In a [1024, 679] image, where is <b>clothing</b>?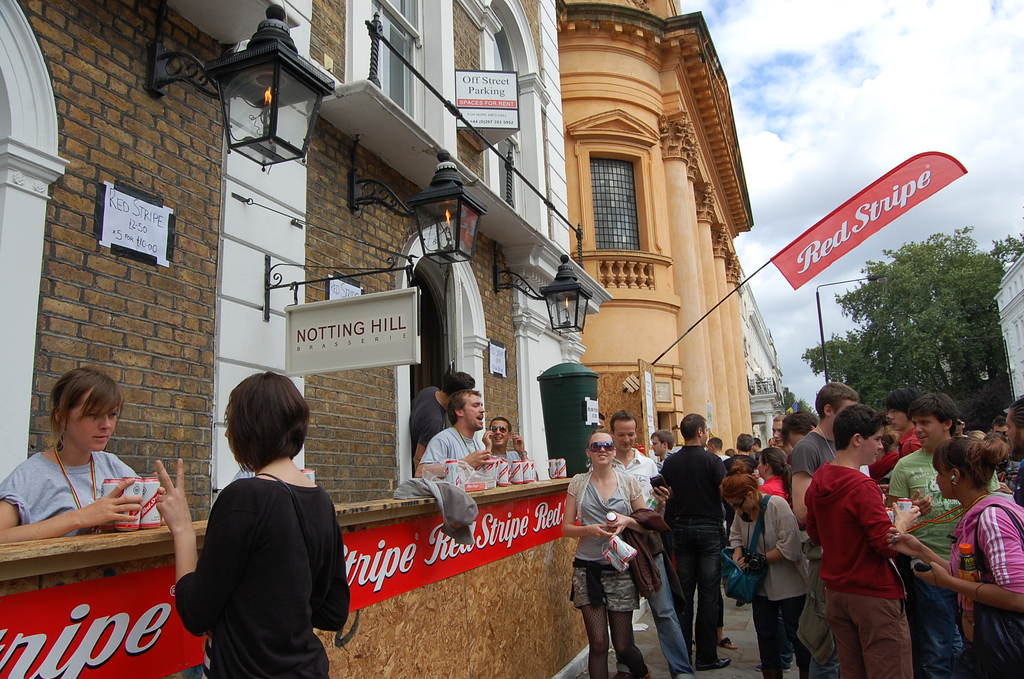
l=0, t=454, r=141, b=537.
